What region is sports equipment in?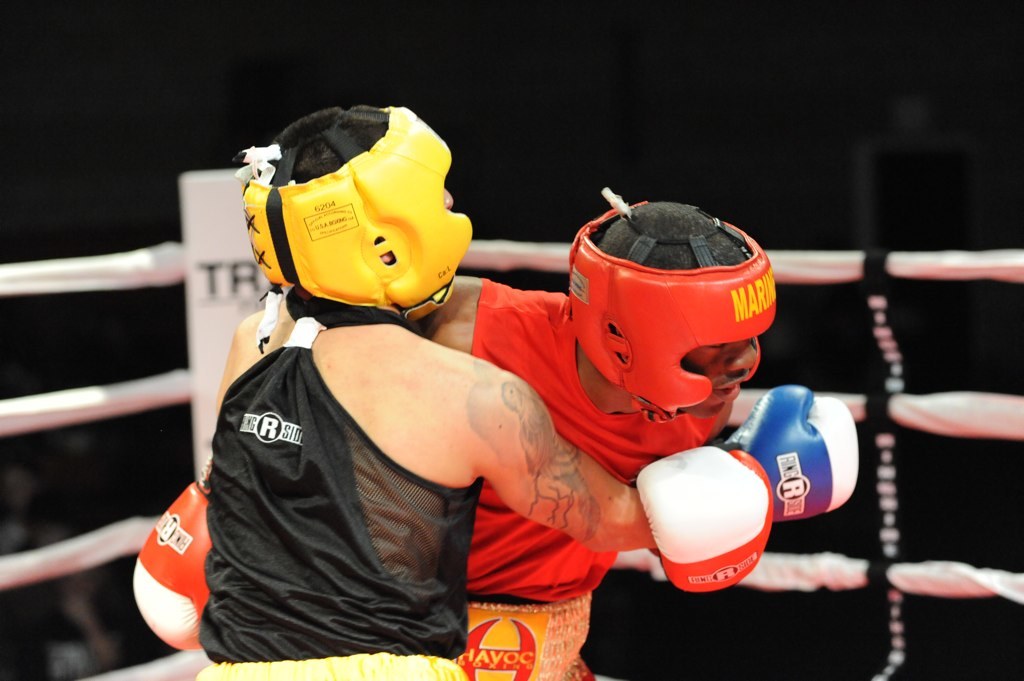
<region>131, 480, 212, 653</region>.
